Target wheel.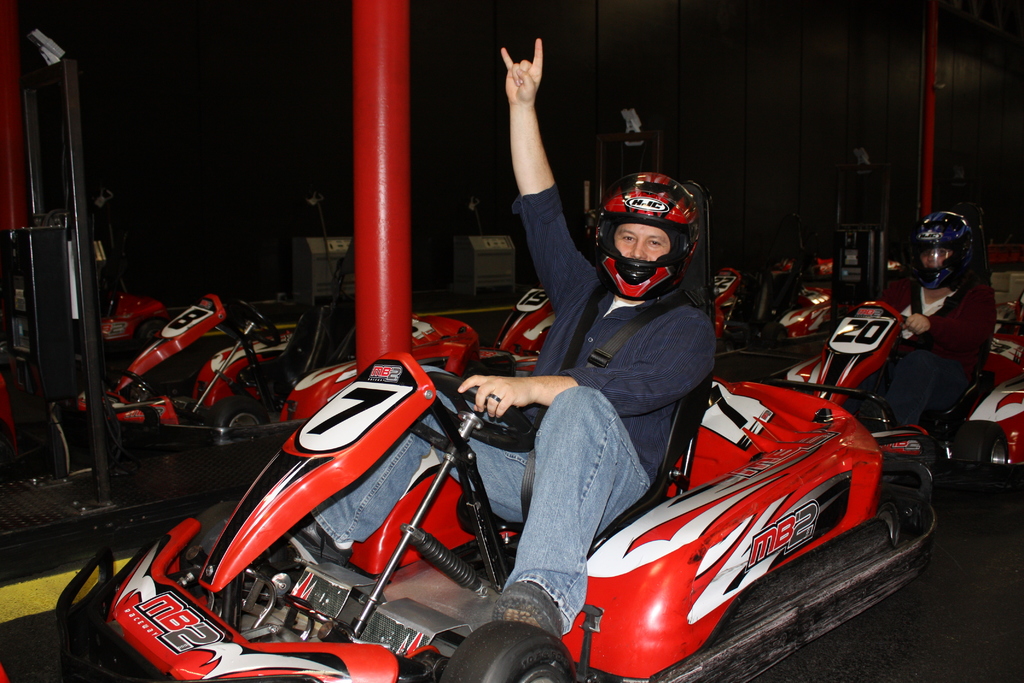
Target region: (207, 396, 270, 462).
